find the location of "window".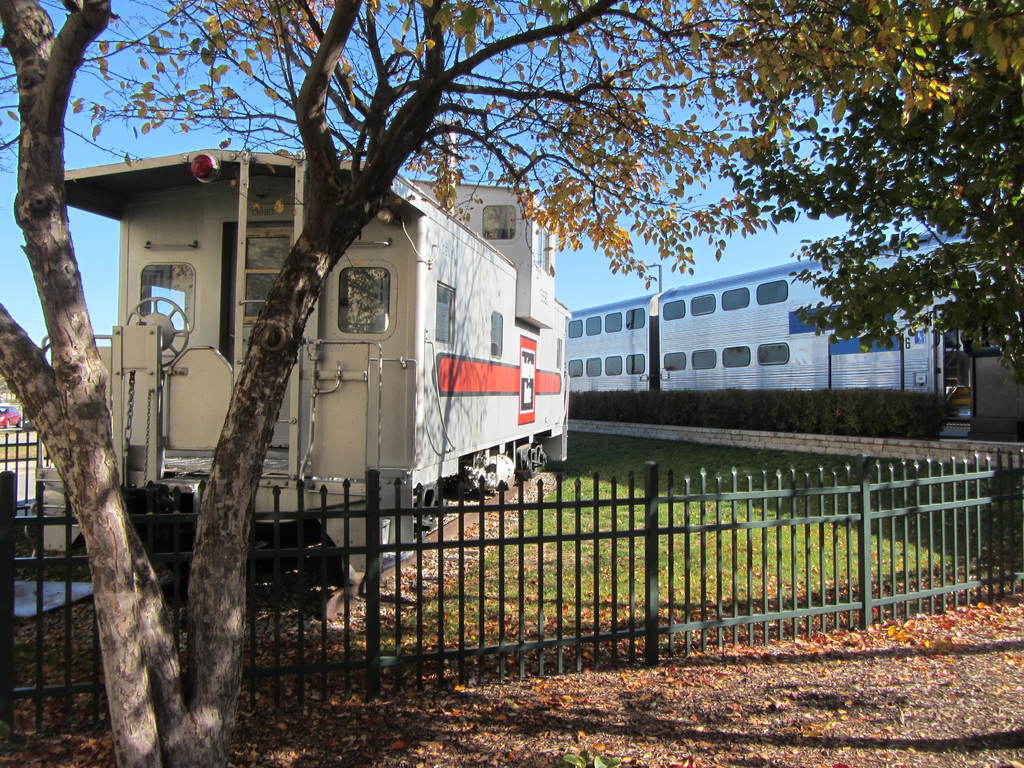
Location: l=339, t=269, r=388, b=331.
